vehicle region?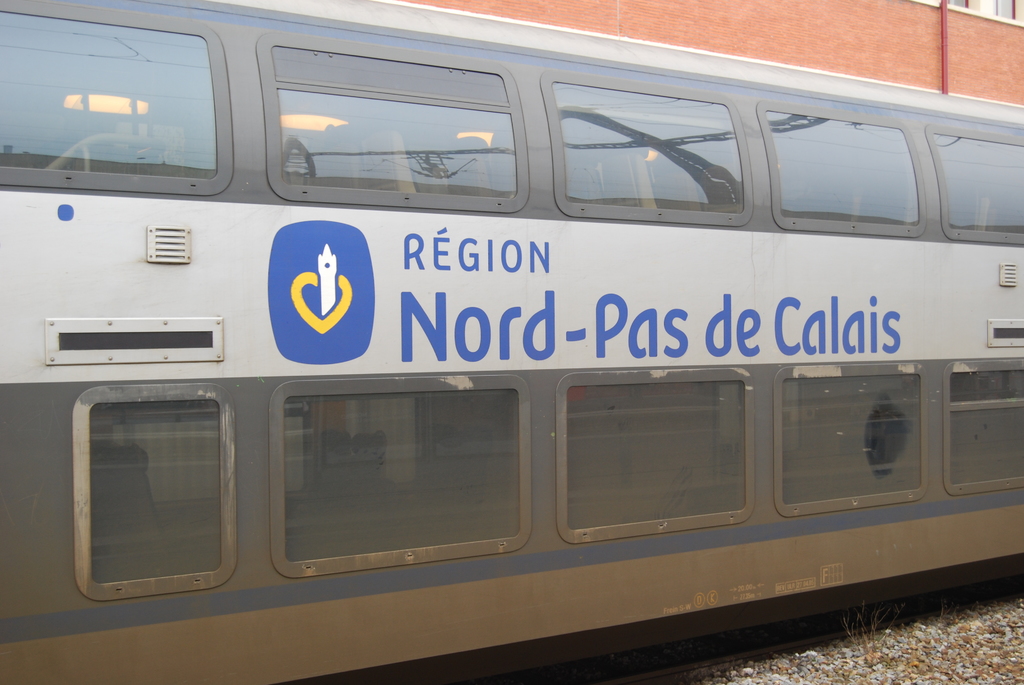
left=0, top=118, right=1023, bottom=647
